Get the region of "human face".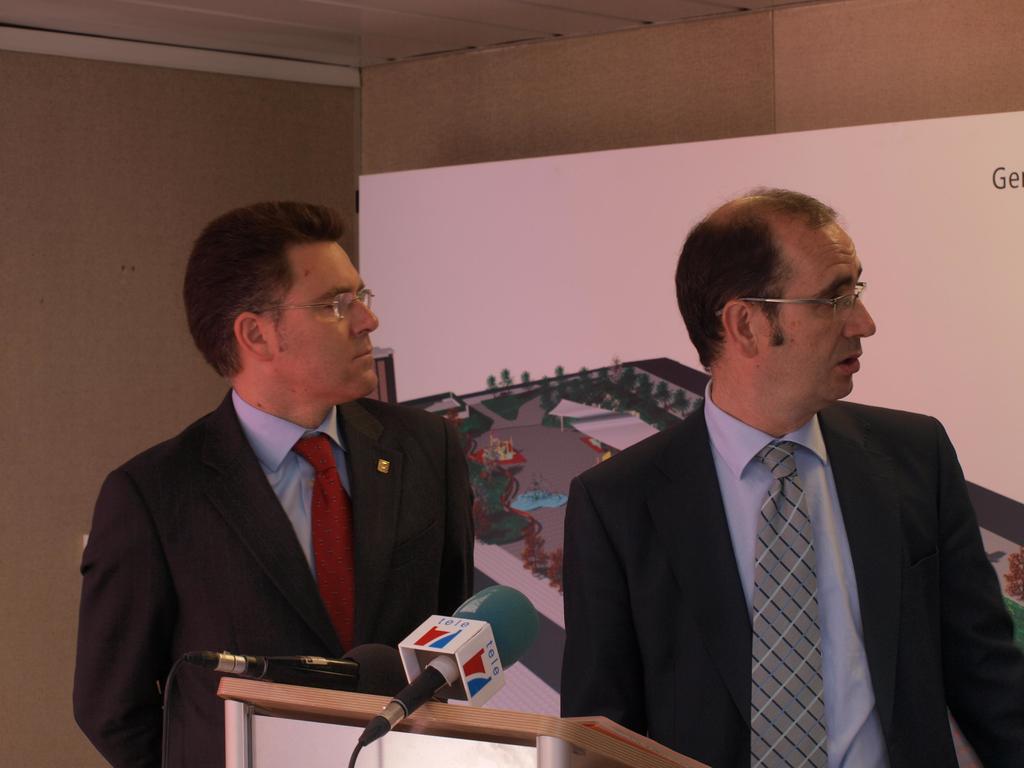
{"x1": 276, "y1": 240, "x2": 381, "y2": 397}.
